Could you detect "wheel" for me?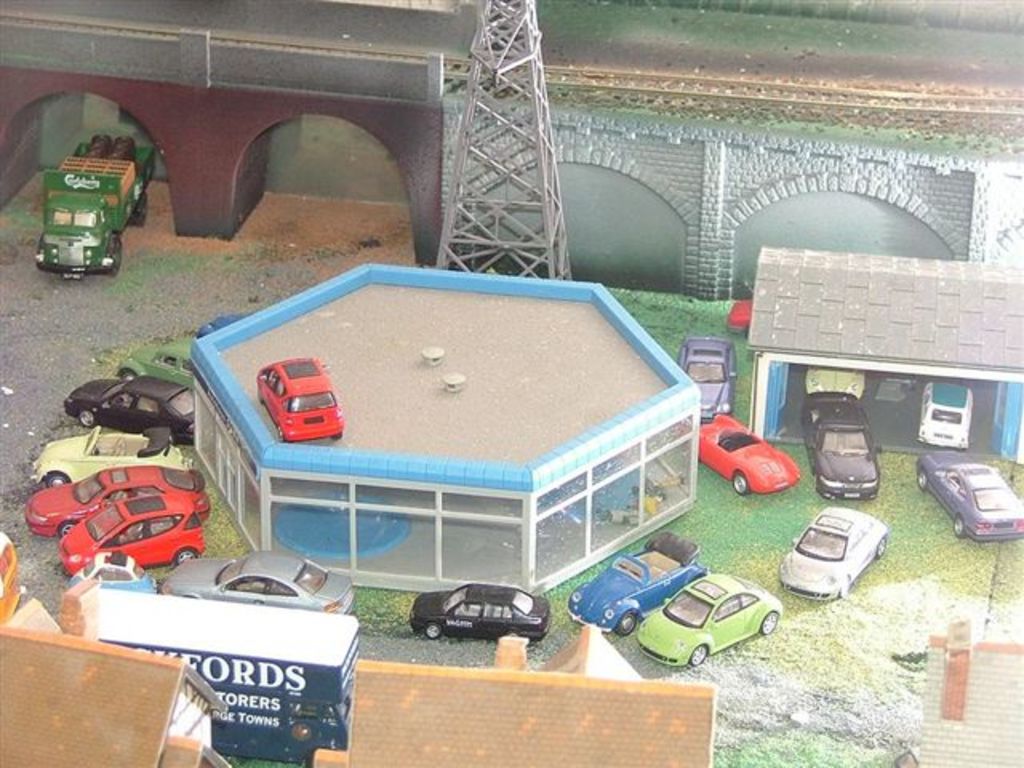
Detection result: bbox=[733, 475, 749, 498].
